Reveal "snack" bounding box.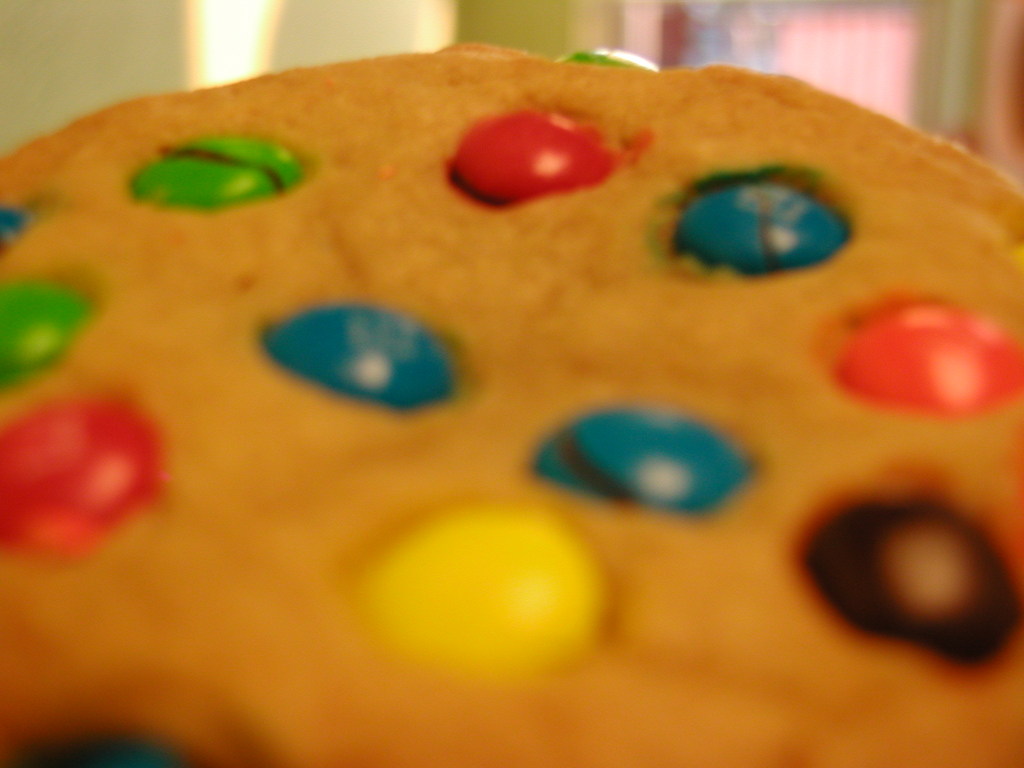
Revealed: box=[654, 182, 834, 288].
